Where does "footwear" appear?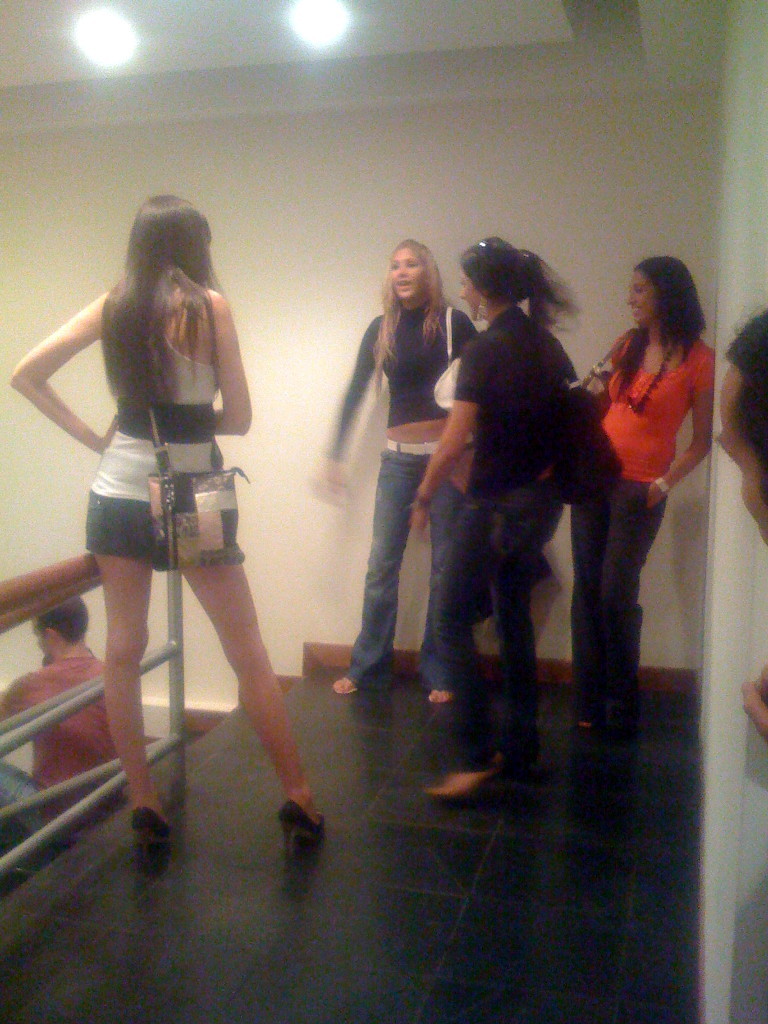
Appears at [x1=131, y1=799, x2=170, y2=851].
